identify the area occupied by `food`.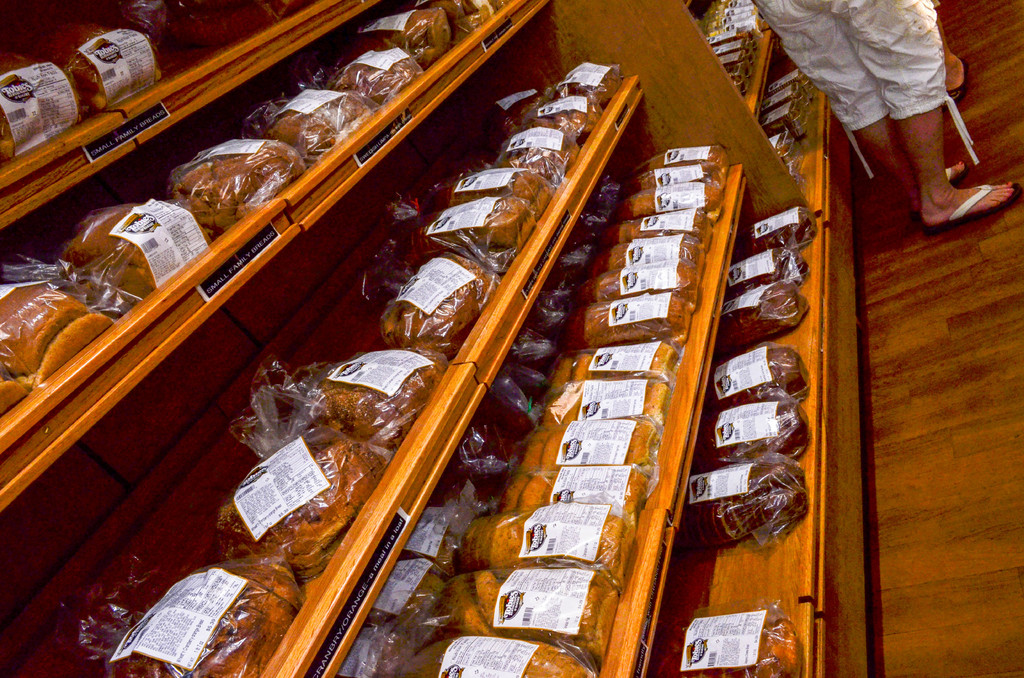
Area: (619,209,714,249).
